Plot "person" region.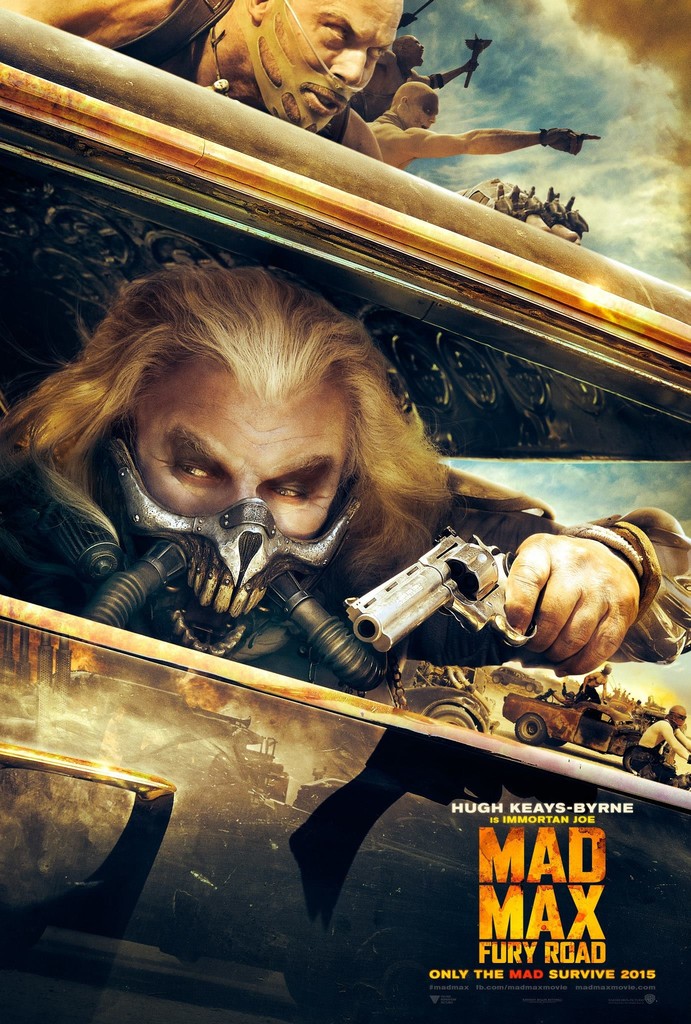
Plotted at left=0, top=253, right=690, bottom=694.
